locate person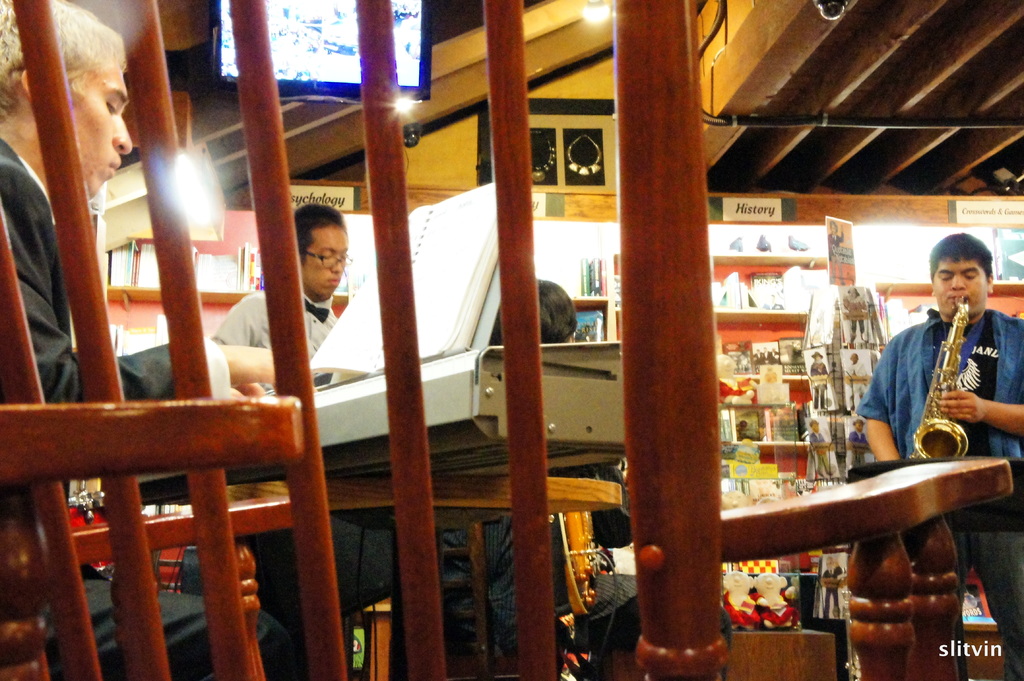
x1=819, y1=557, x2=845, y2=623
